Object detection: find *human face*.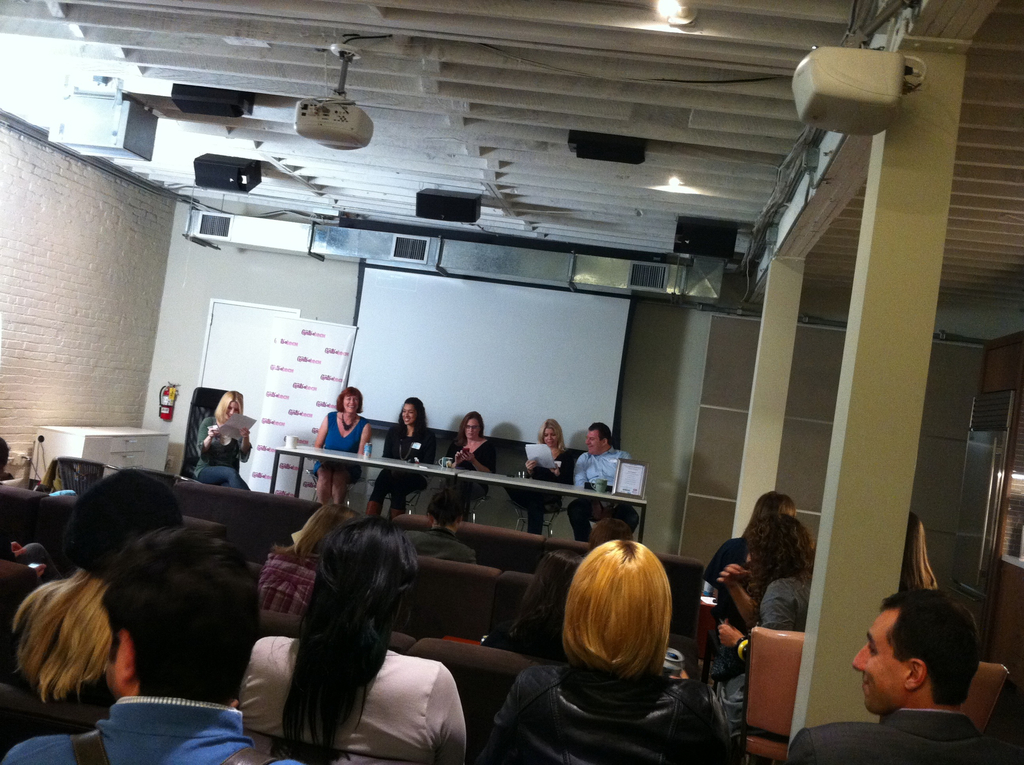
crop(403, 398, 422, 428).
